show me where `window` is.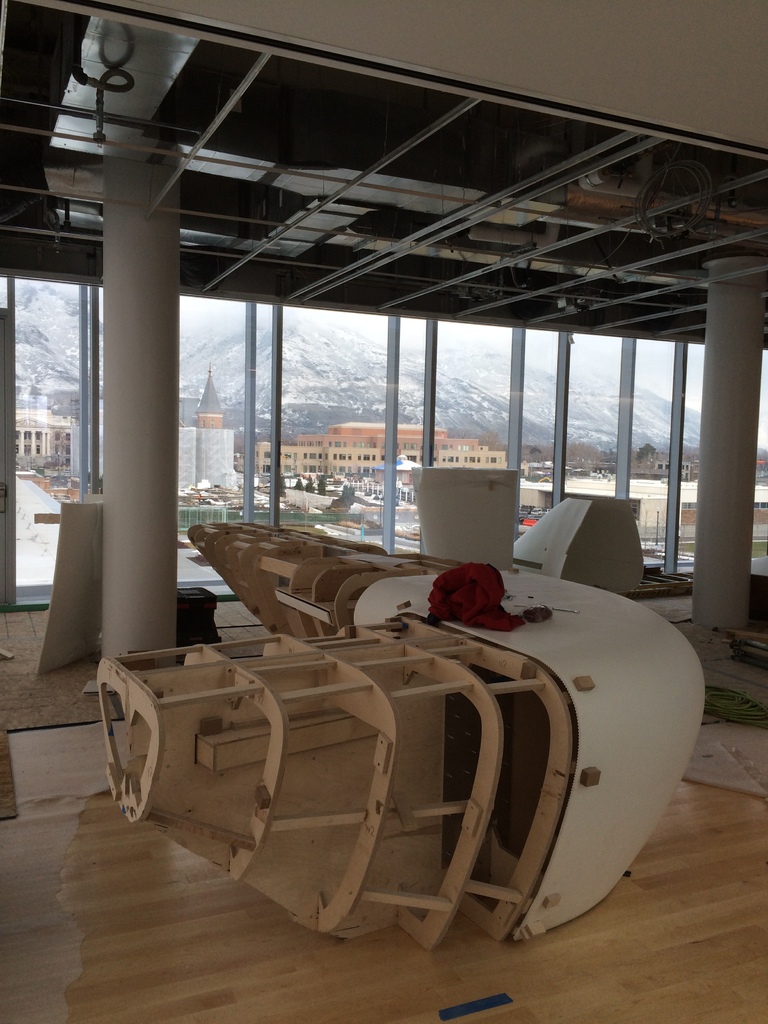
`window` is at l=470, t=454, r=475, b=463.
